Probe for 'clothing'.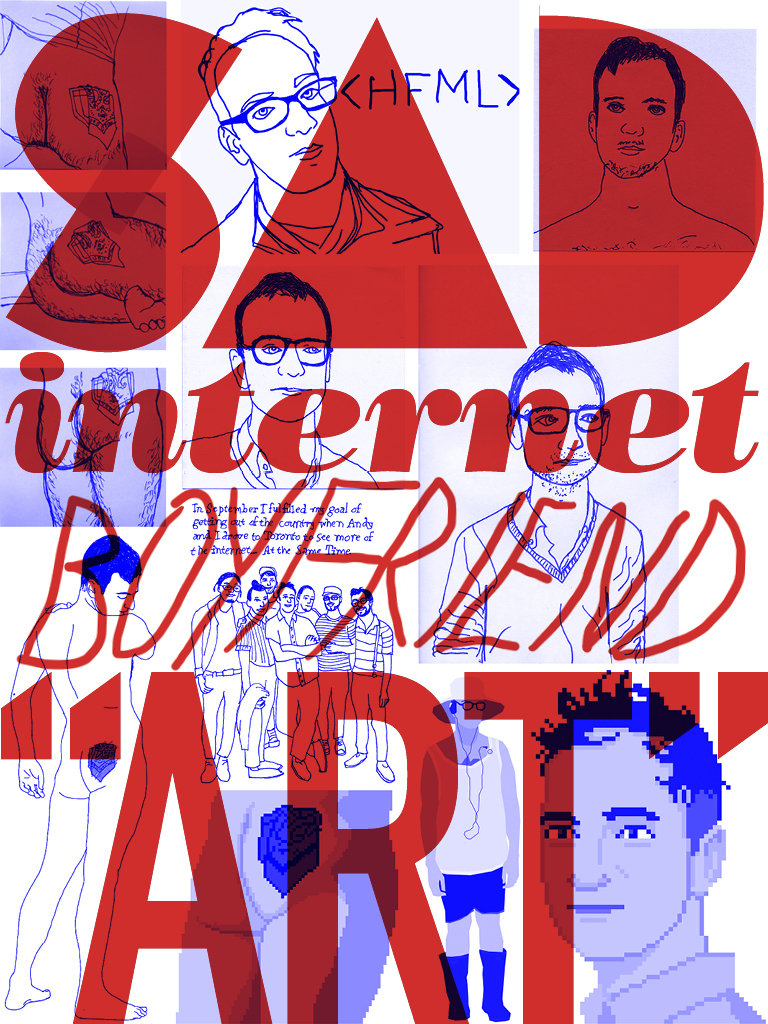
Probe result: [left=577, top=944, right=767, bottom=1023].
